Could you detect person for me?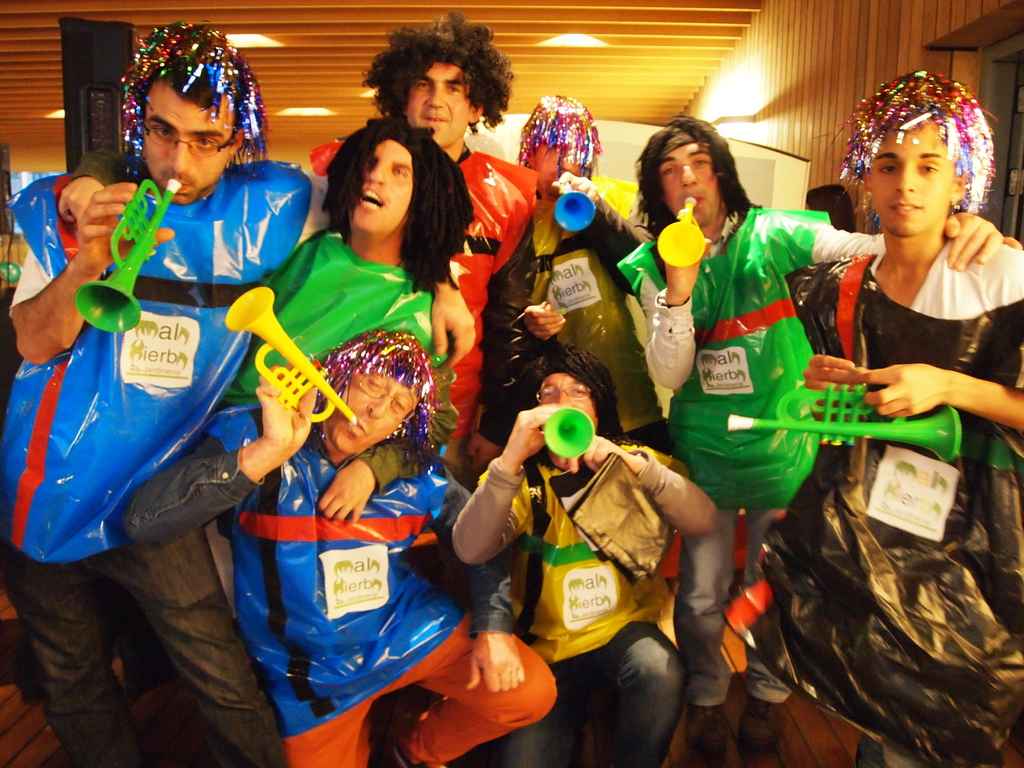
Detection result: [x1=490, y1=97, x2=673, y2=445].
